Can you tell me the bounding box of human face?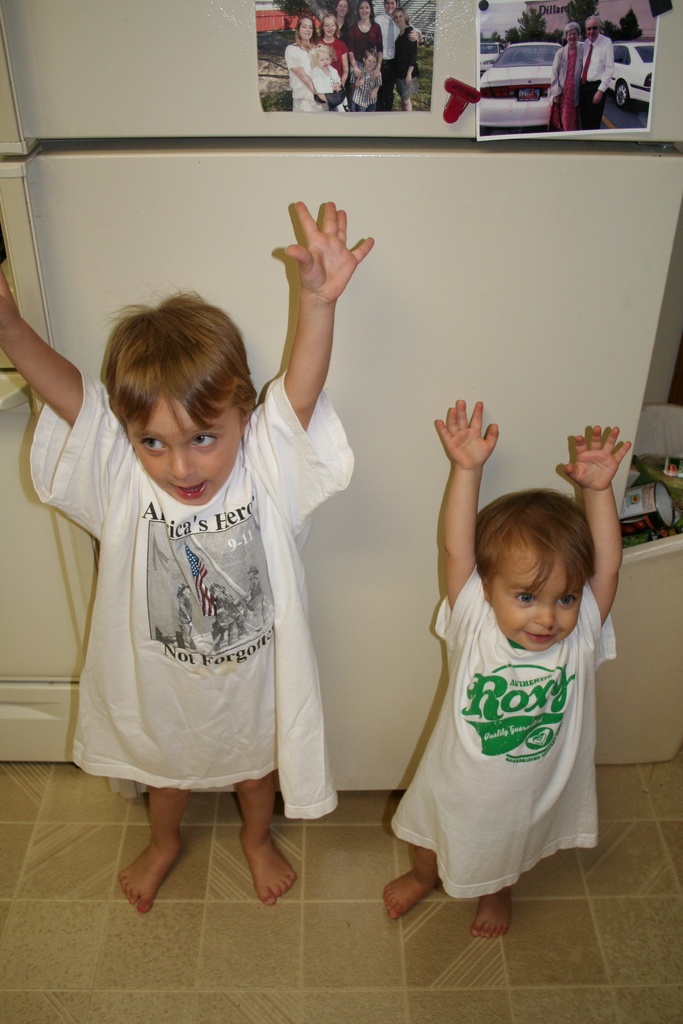
x1=126, y1=397, x2=241, y2=511.
